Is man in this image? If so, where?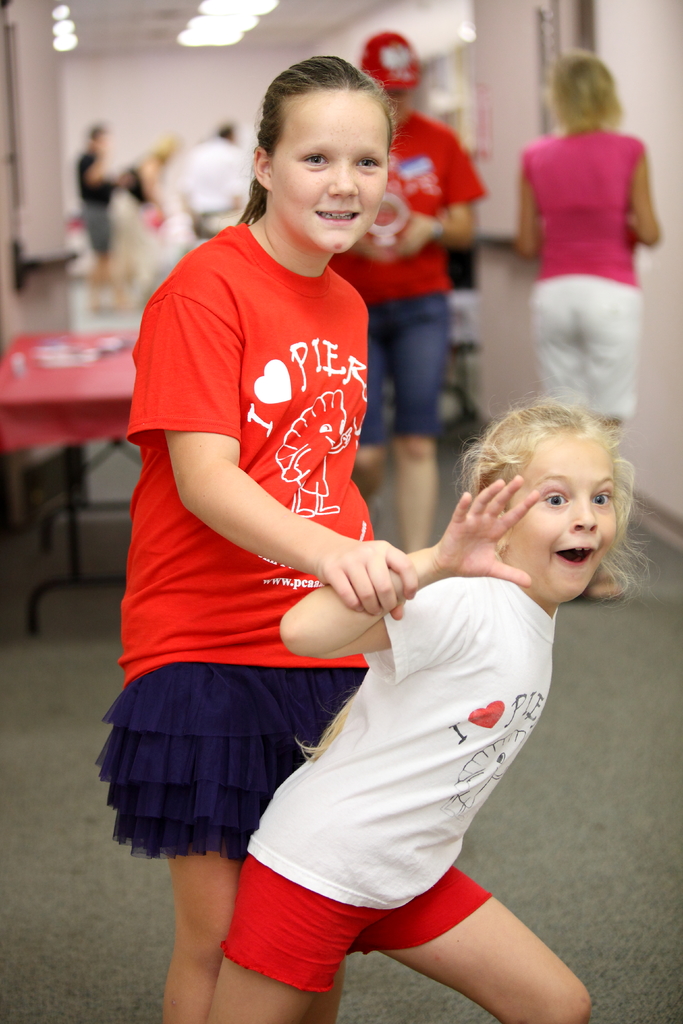
Yes, at [x1=173, y1=123, x2=246, y2=239].
